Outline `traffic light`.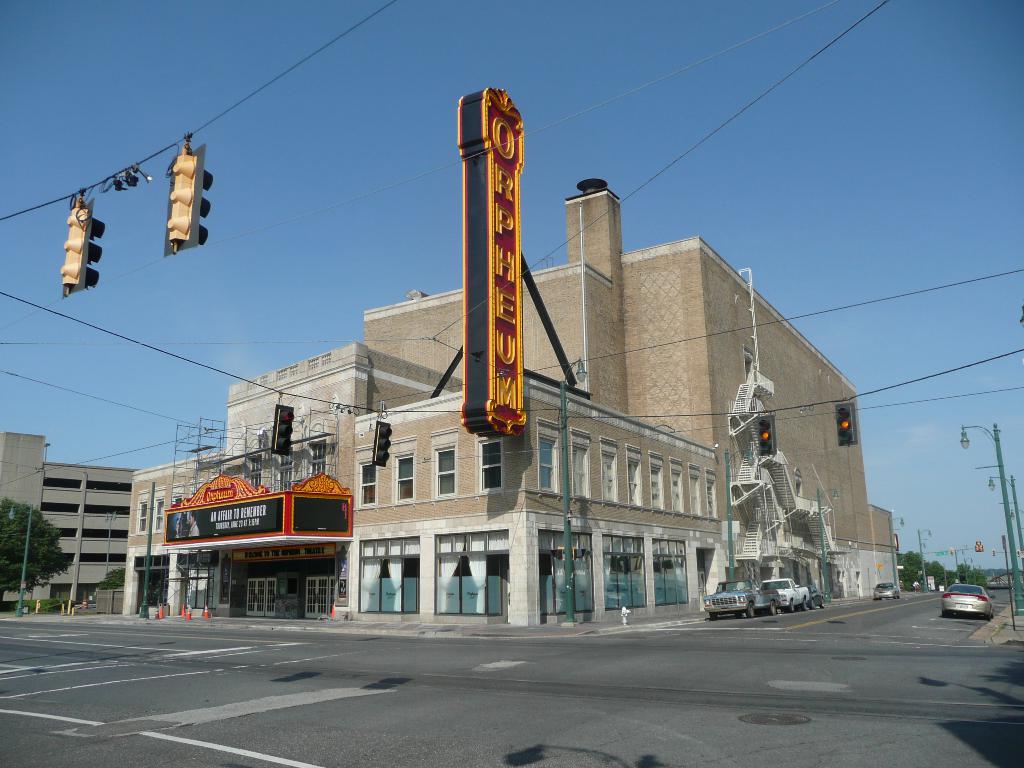
Outline: [x1=60, y1=198, x2=106, y2=299].
